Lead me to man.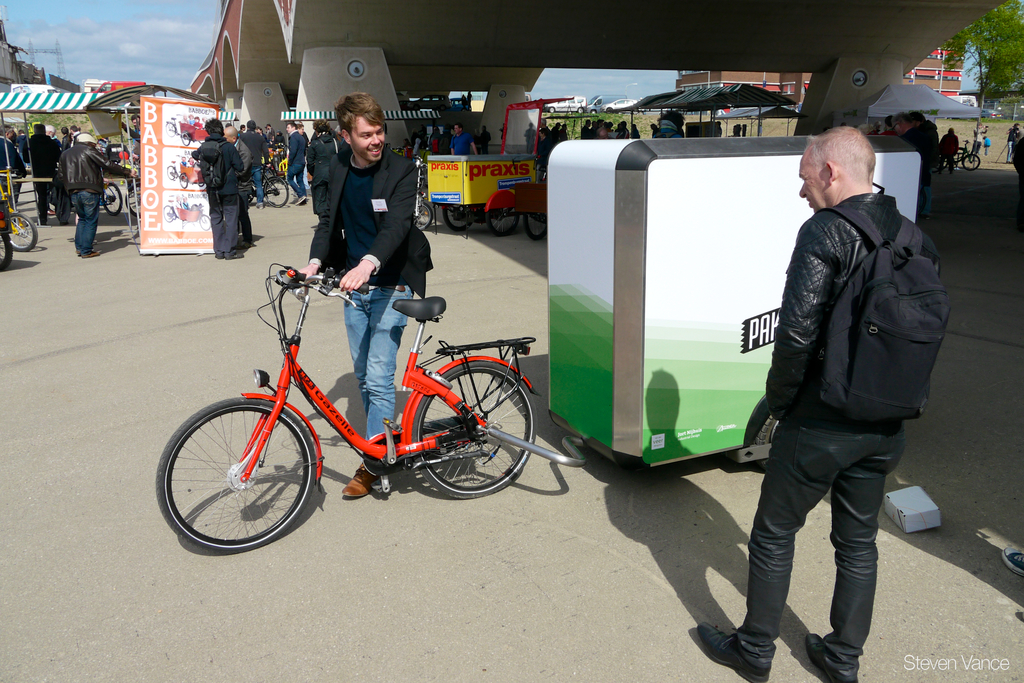
Lead to (left=282, top=96, right=454, bottom=504).
